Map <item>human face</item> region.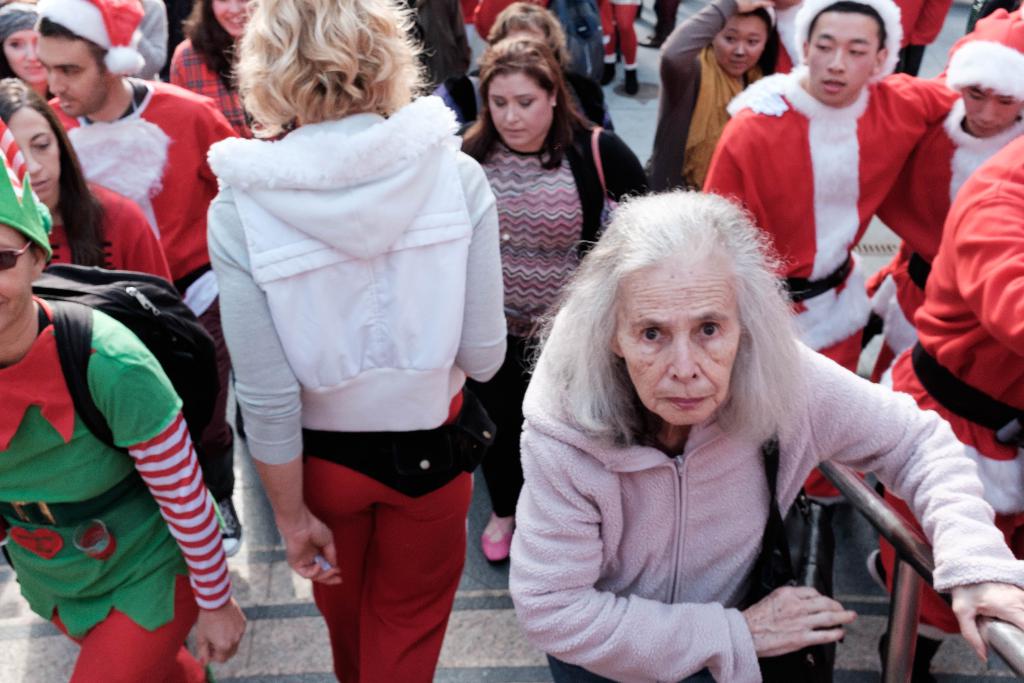
Mapped to 0 220 34 329.
